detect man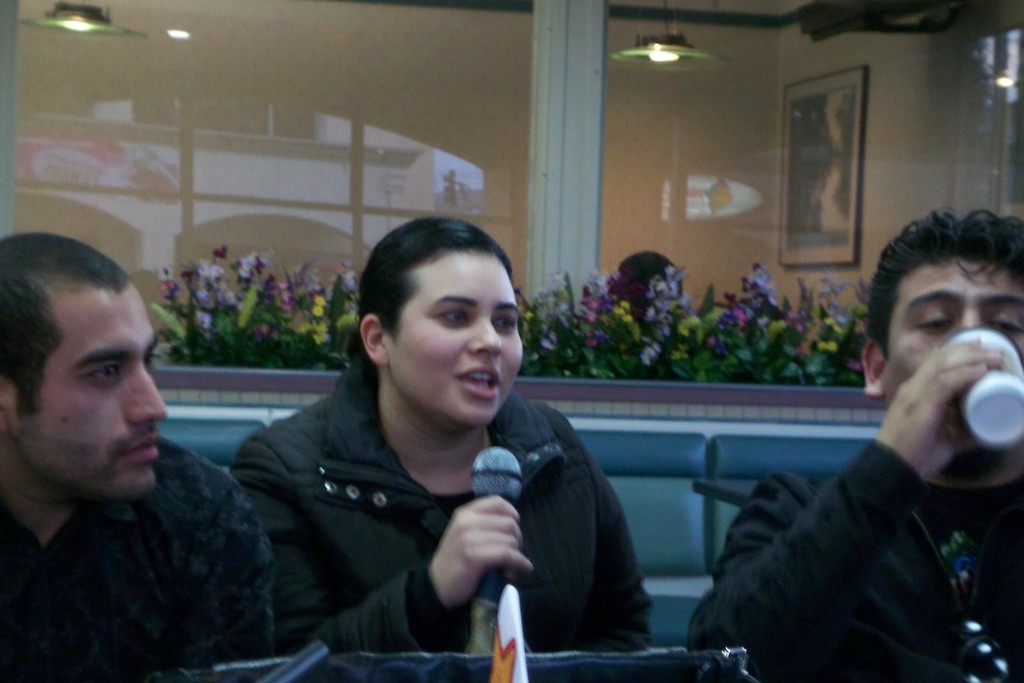
x1=685 y1=208 x2=1023 y2=682
